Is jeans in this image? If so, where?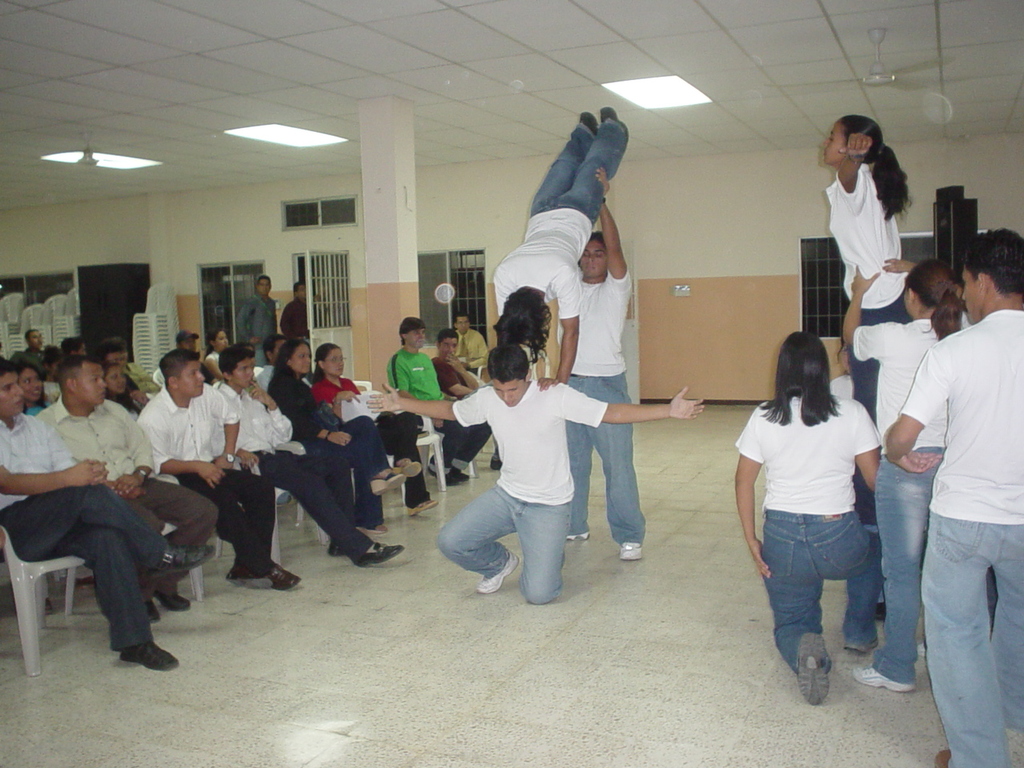
Yes, at l=569, t=372, r=647, b=546.
